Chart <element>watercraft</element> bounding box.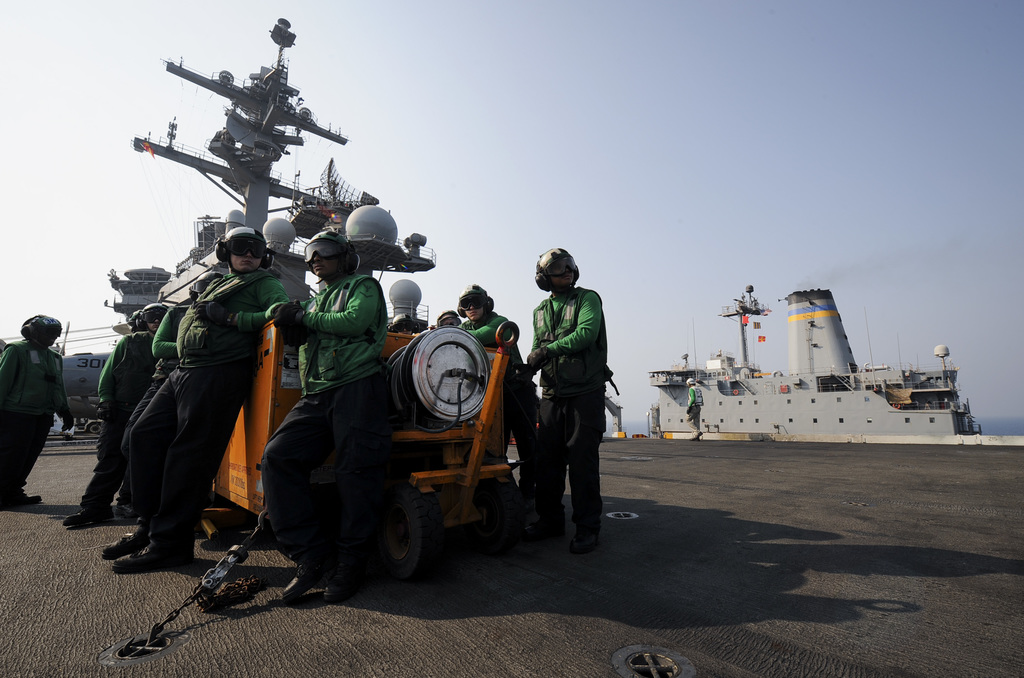
Charted: x1=628, y1=290, x2=973, y2=444.
